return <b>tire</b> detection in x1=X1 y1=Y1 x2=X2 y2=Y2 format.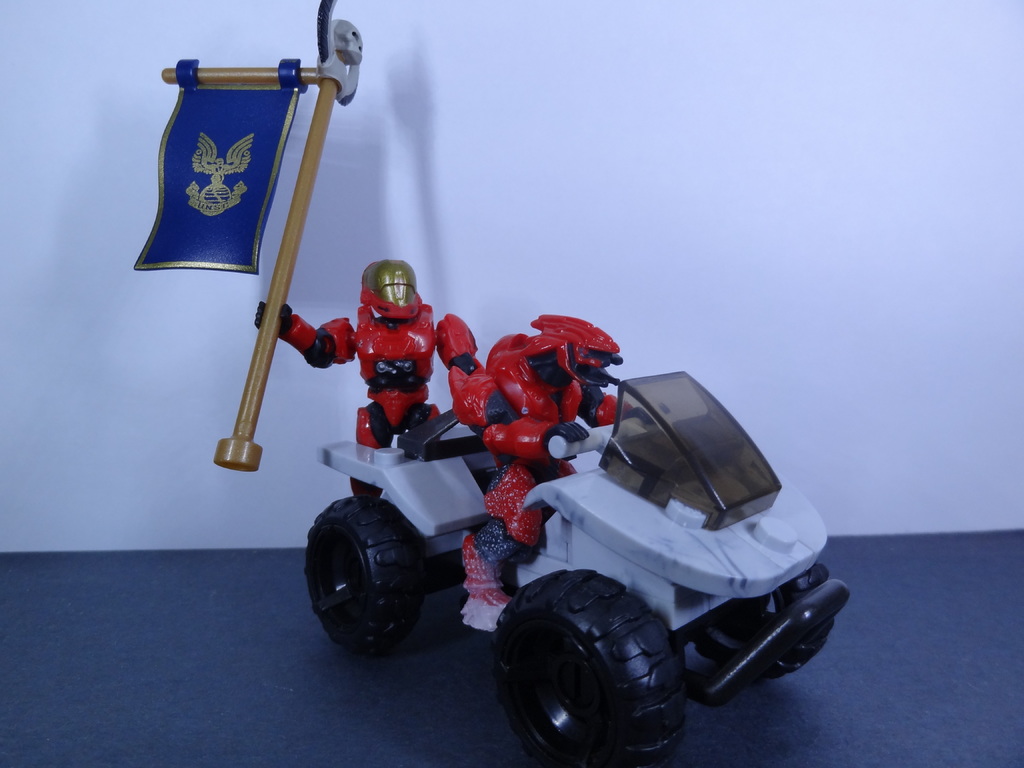
x1=307 y1=496 x2=423 y2=655.
